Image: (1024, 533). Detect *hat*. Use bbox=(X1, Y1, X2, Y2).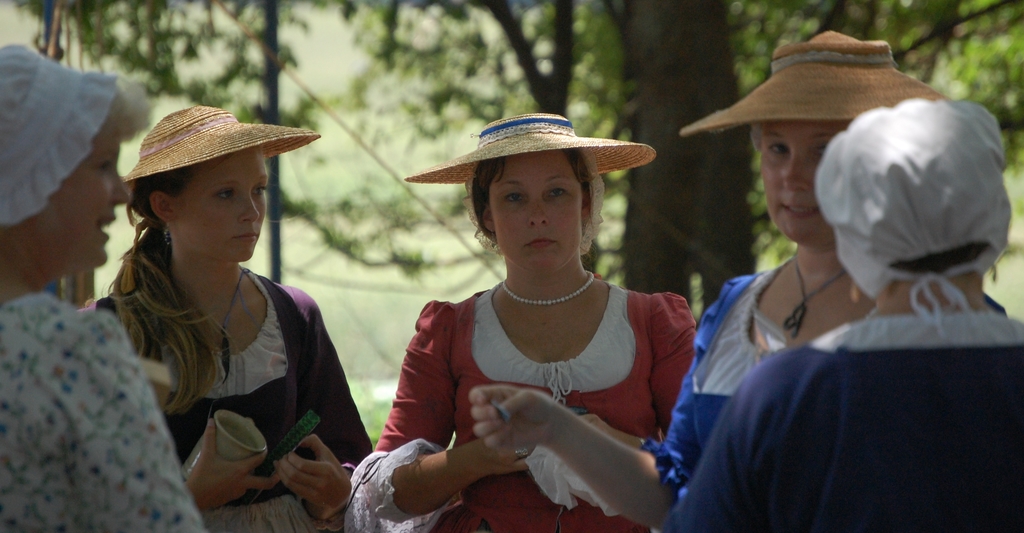
bbox=(401, 113, 654, 188).
